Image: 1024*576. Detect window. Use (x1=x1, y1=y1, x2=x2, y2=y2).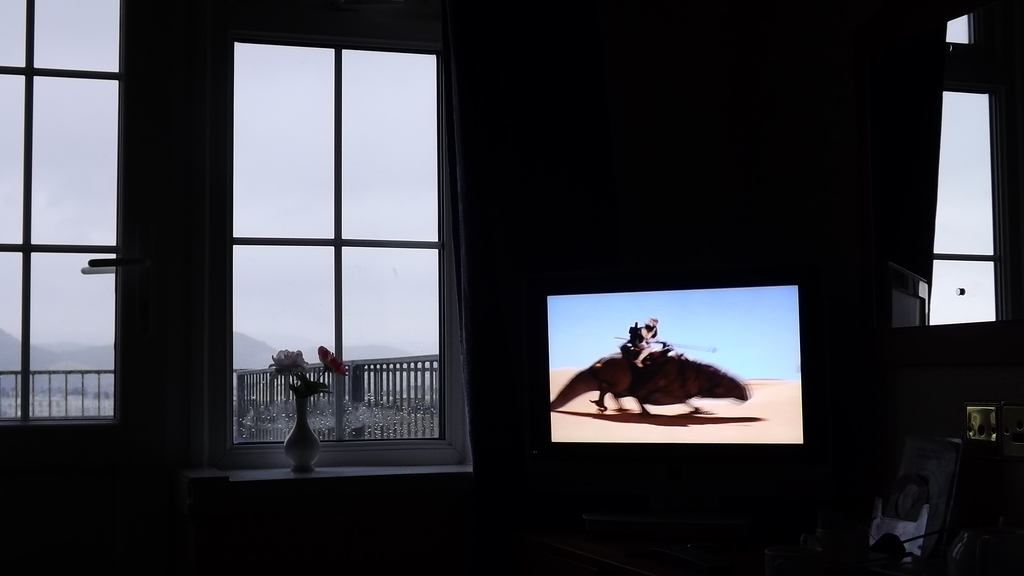
(x1=916, y1=0, x2=1023, y2=332).
